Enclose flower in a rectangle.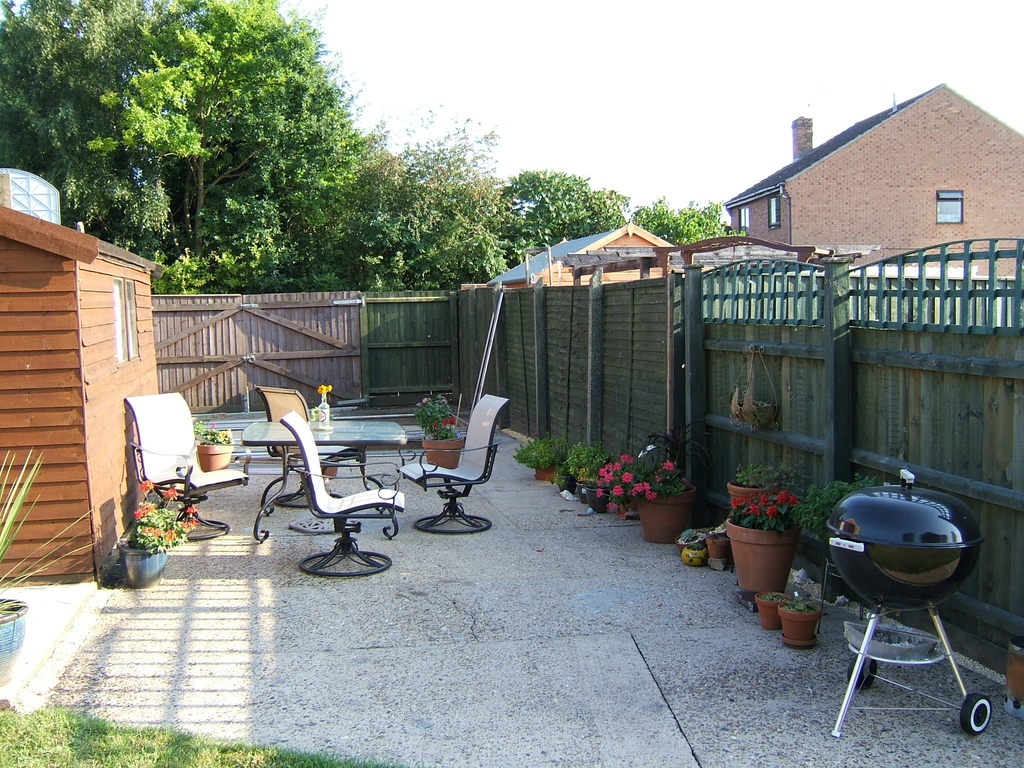
box(186, 506, 198, 512).
